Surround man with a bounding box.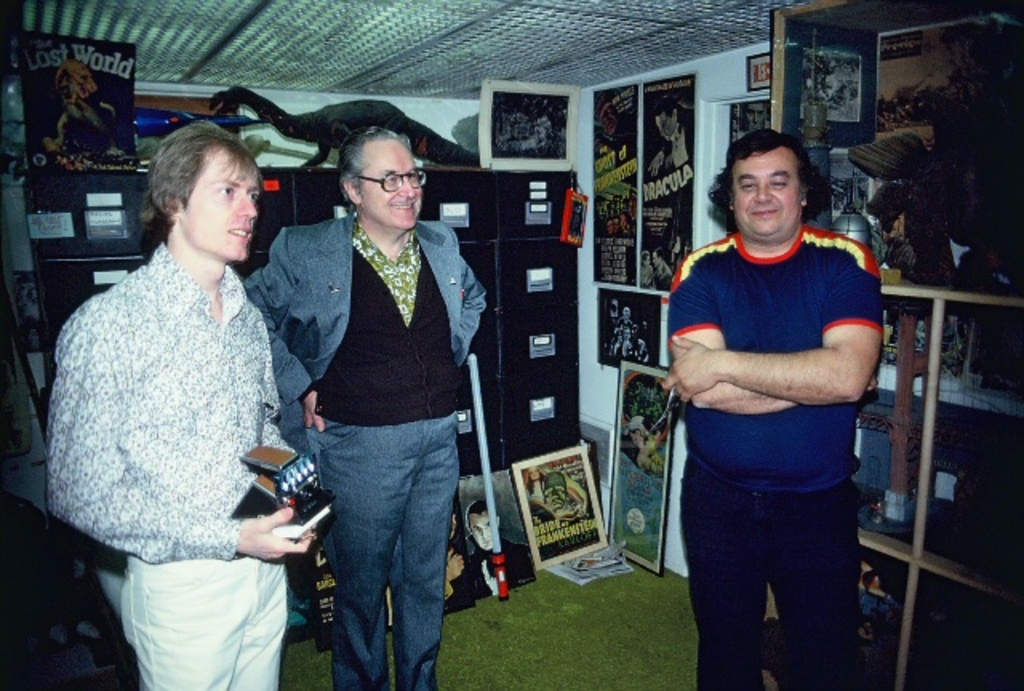
left=659, top=130, right=878, bottom=689.
